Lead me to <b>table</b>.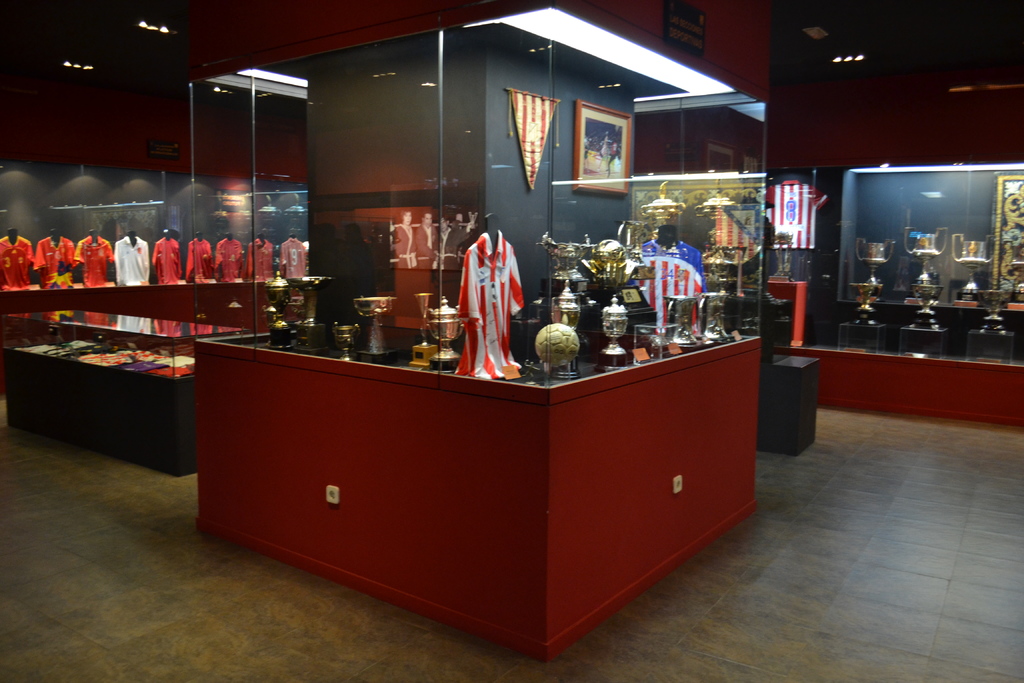
Lead to [155,342,762,682].
